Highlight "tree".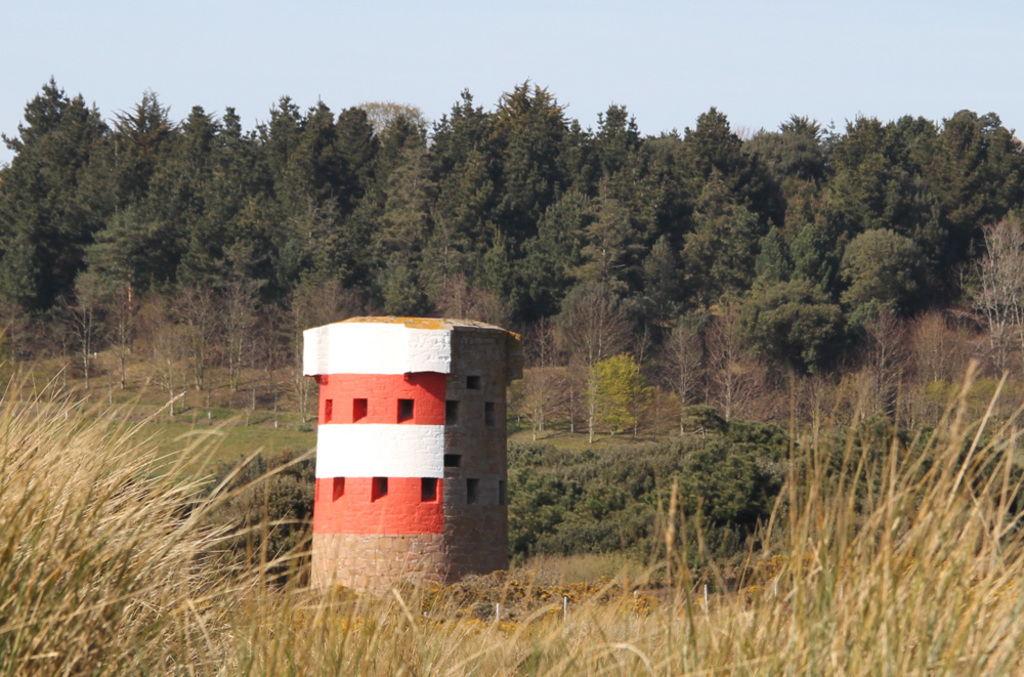
Highlighted region: BBox(370, 109, 413, 200).
